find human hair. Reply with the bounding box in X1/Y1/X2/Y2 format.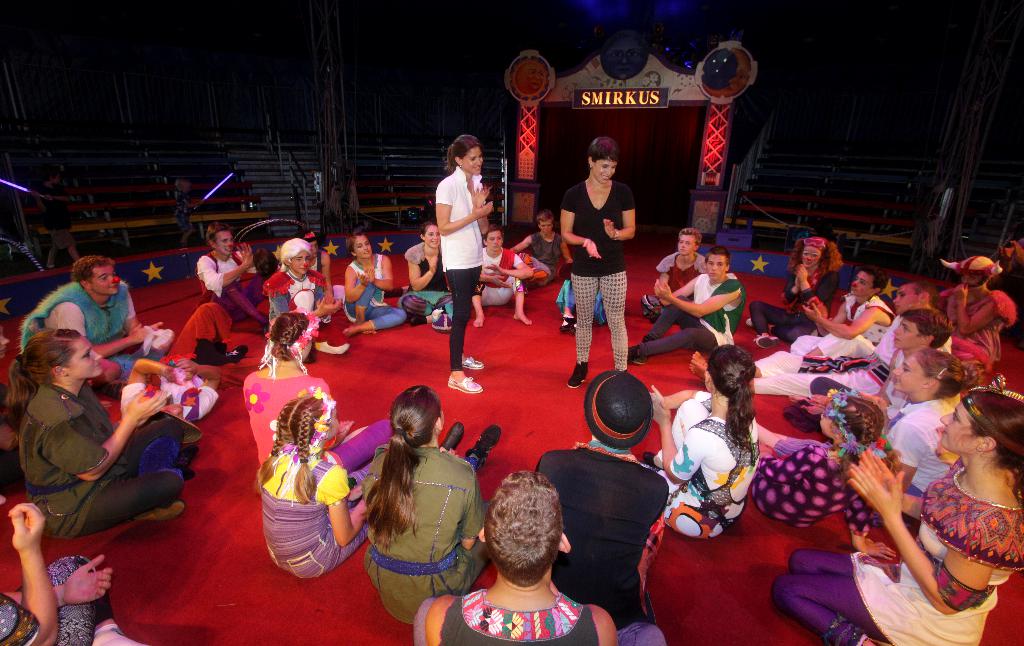
444/134/484/173.
